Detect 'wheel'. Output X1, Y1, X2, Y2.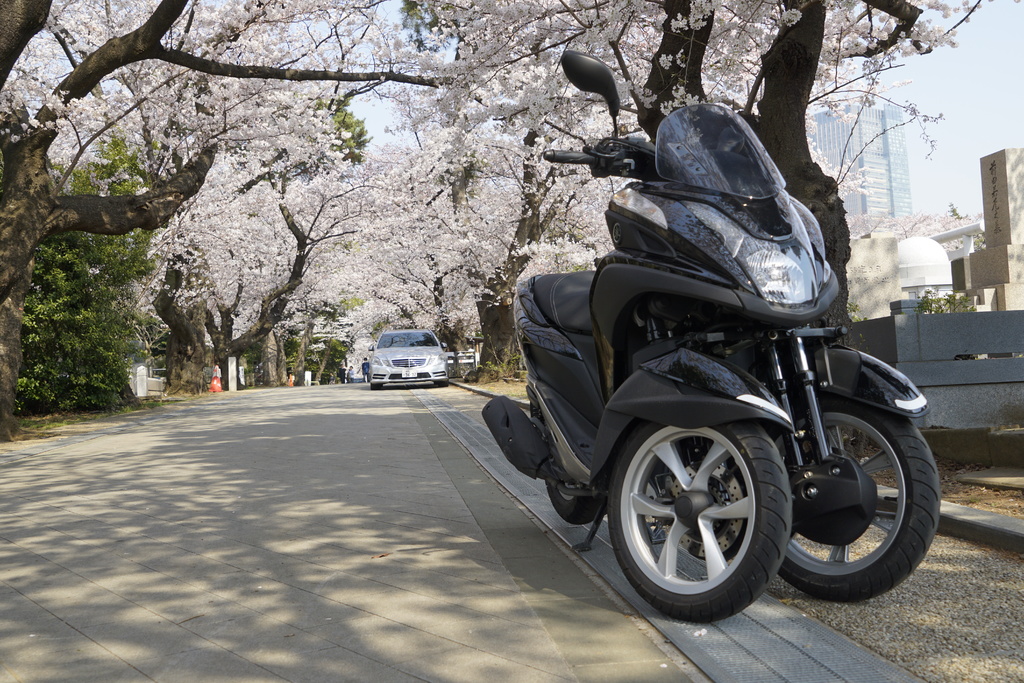
544, 479, 609, 524.
